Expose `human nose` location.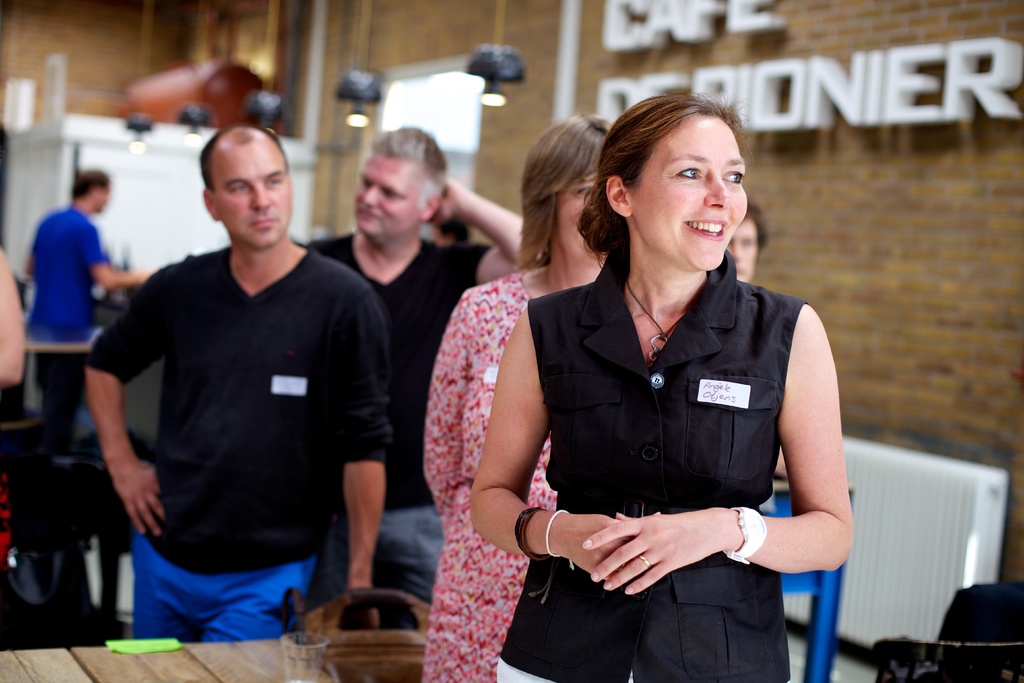
Exposed at 362, 183, 379, 207.
